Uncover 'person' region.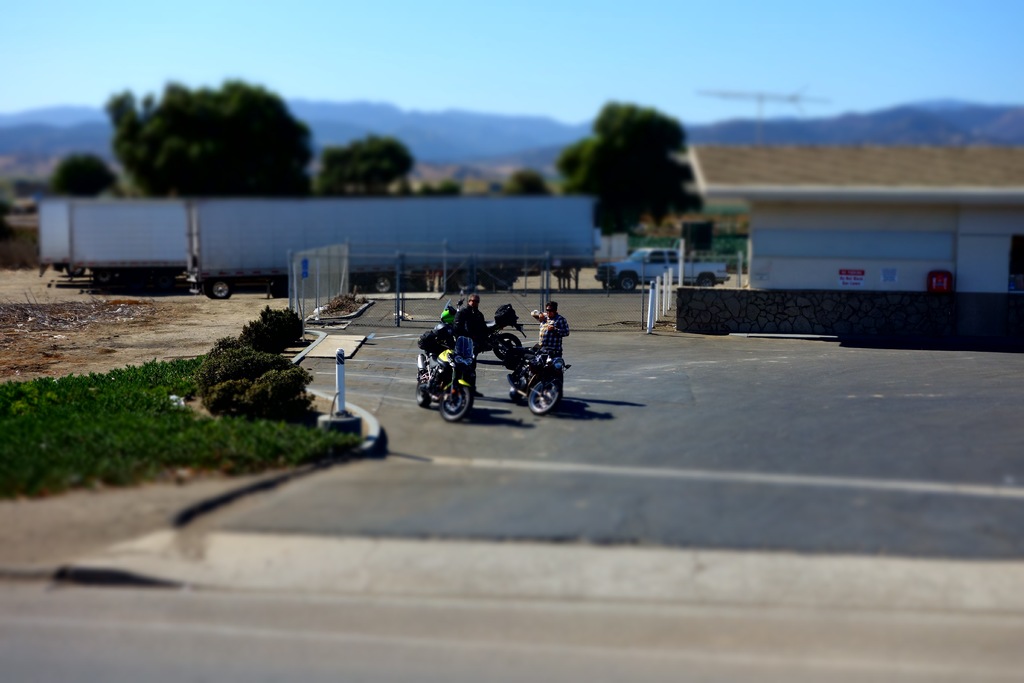
Uncovered: {"x1": 452, "y1": 292, "x2": 489, "y2": 395}.
